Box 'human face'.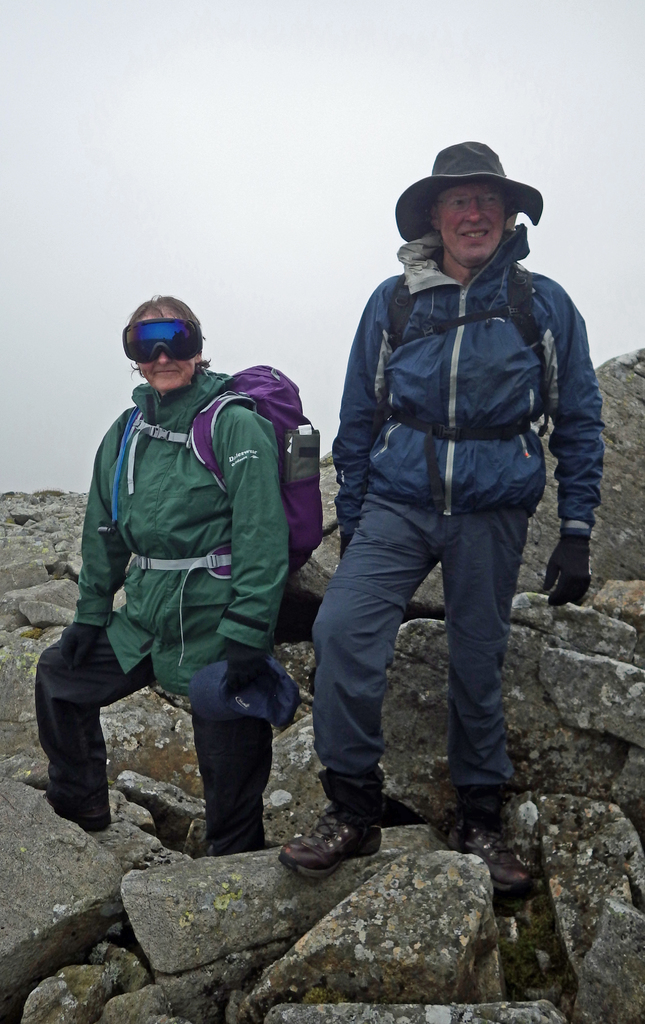
130, 298, 191, 385.
